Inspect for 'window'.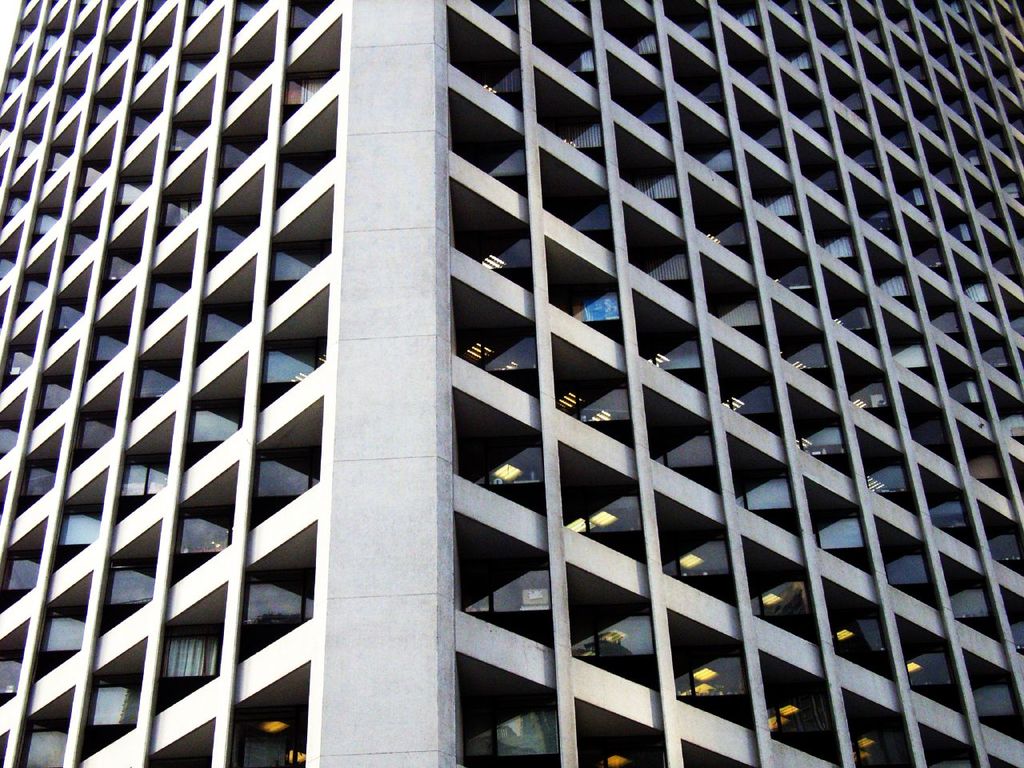
Inspection: [x1=139, y1=42, x2=174, y2=78].
